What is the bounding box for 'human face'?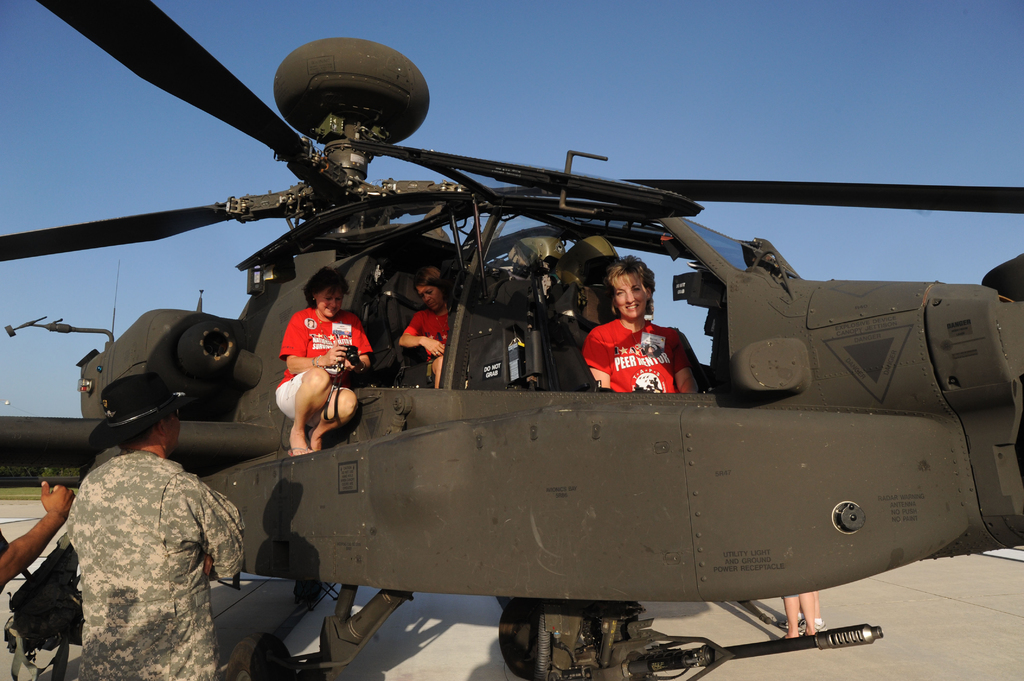
168,410,184,448.
